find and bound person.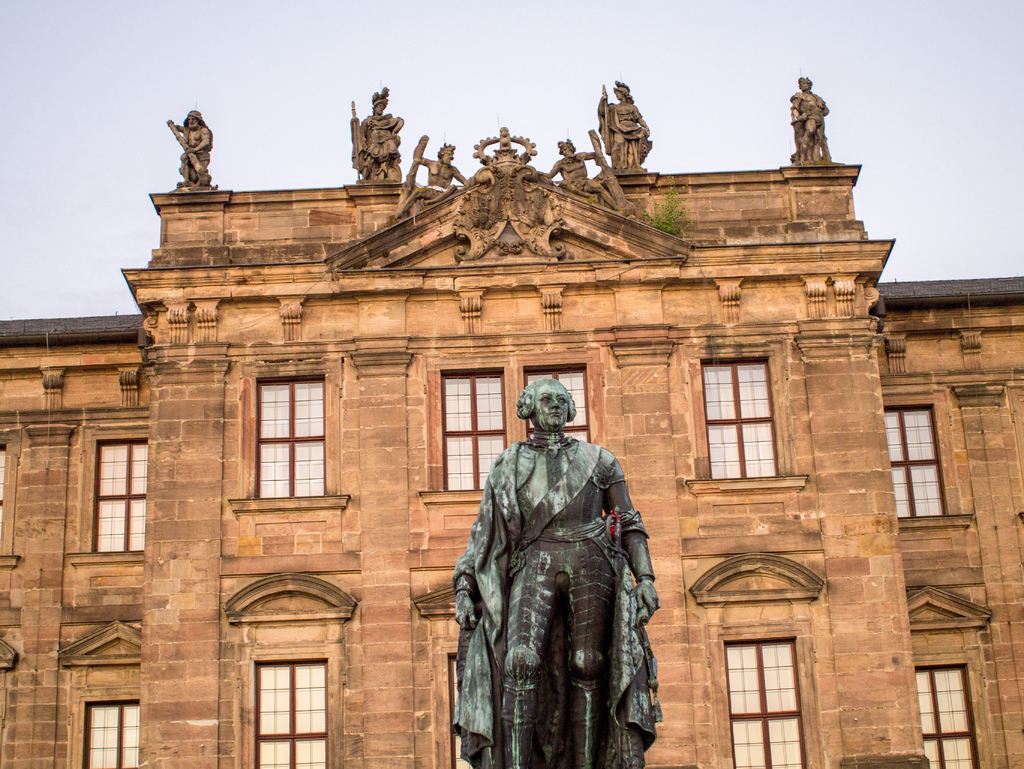
Bound: [left=789, top=79, right=832, bottom=162].
